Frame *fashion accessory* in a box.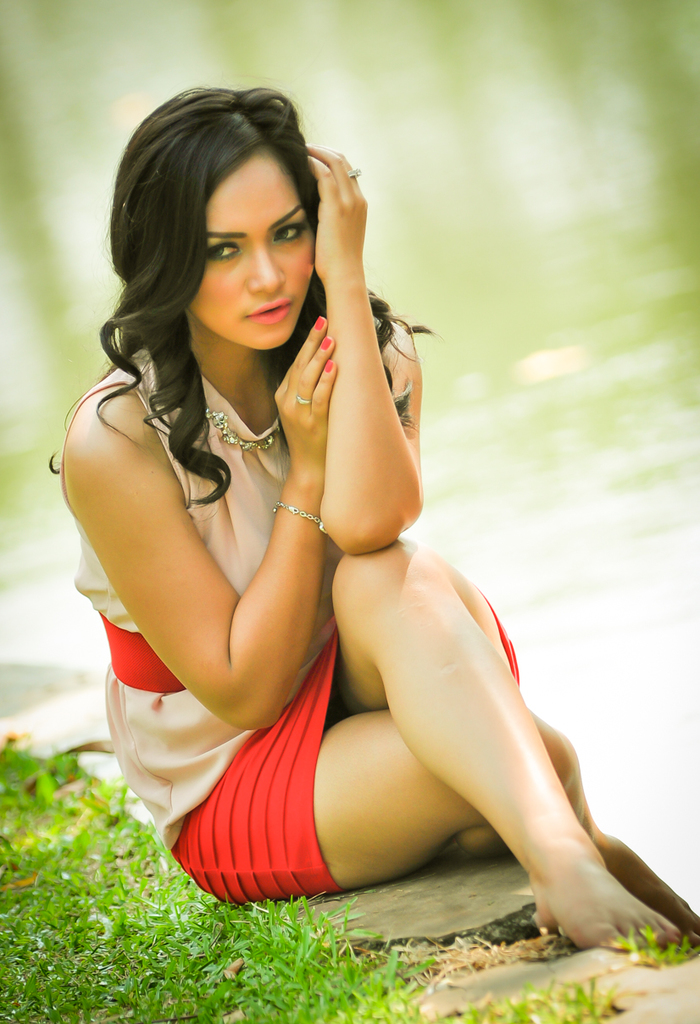
locate(198, 401, 283, 455).
